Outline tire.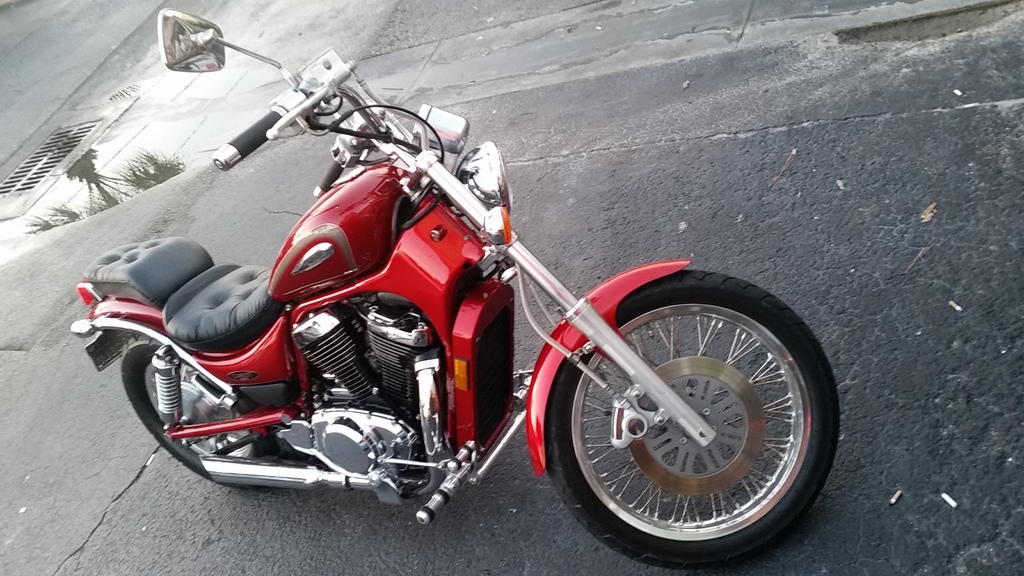
Outline: rect(541, 272, 843, 573).
